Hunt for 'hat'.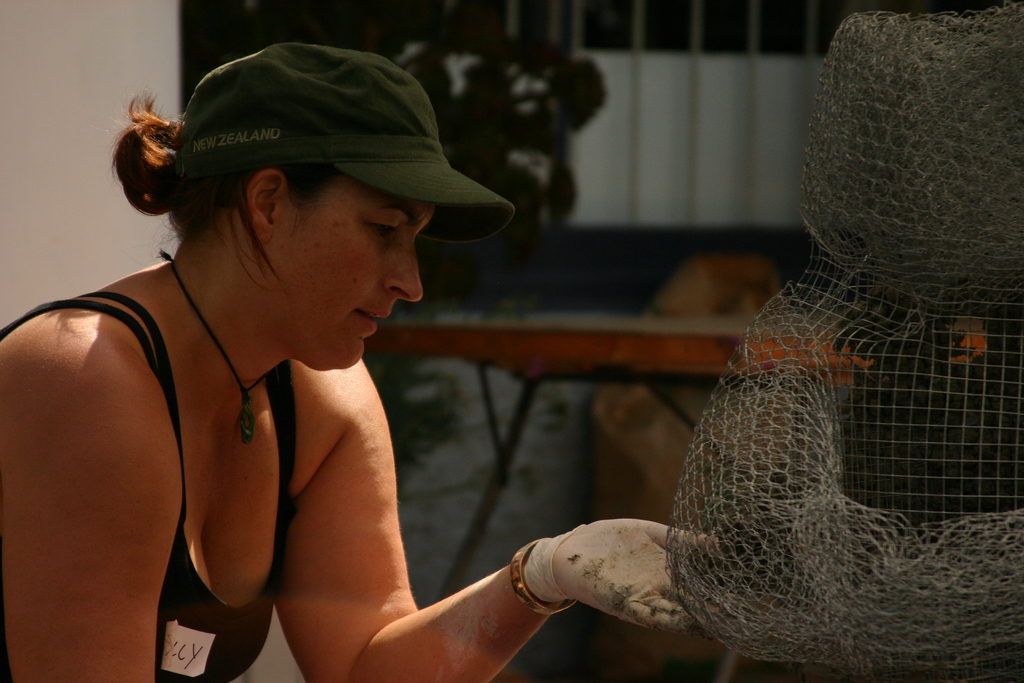
Hunted down at pyautogui.locateOnScreen(185, 39, 513, 243).
